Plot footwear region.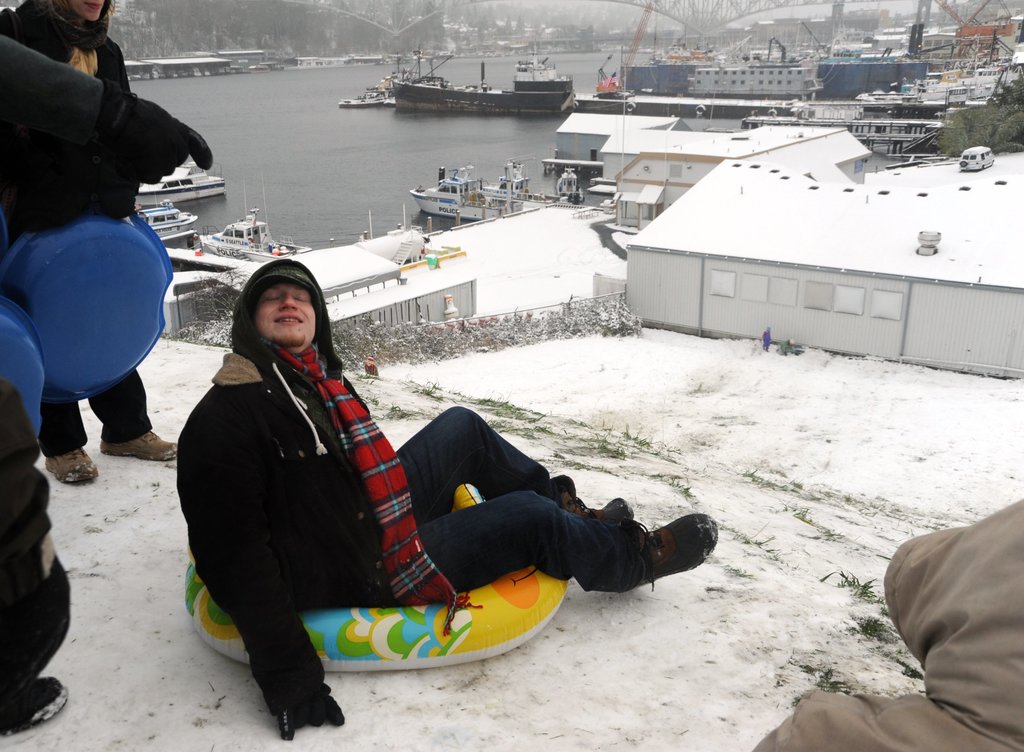
Plotted at <region>99, 429, 178, 461</region>.
